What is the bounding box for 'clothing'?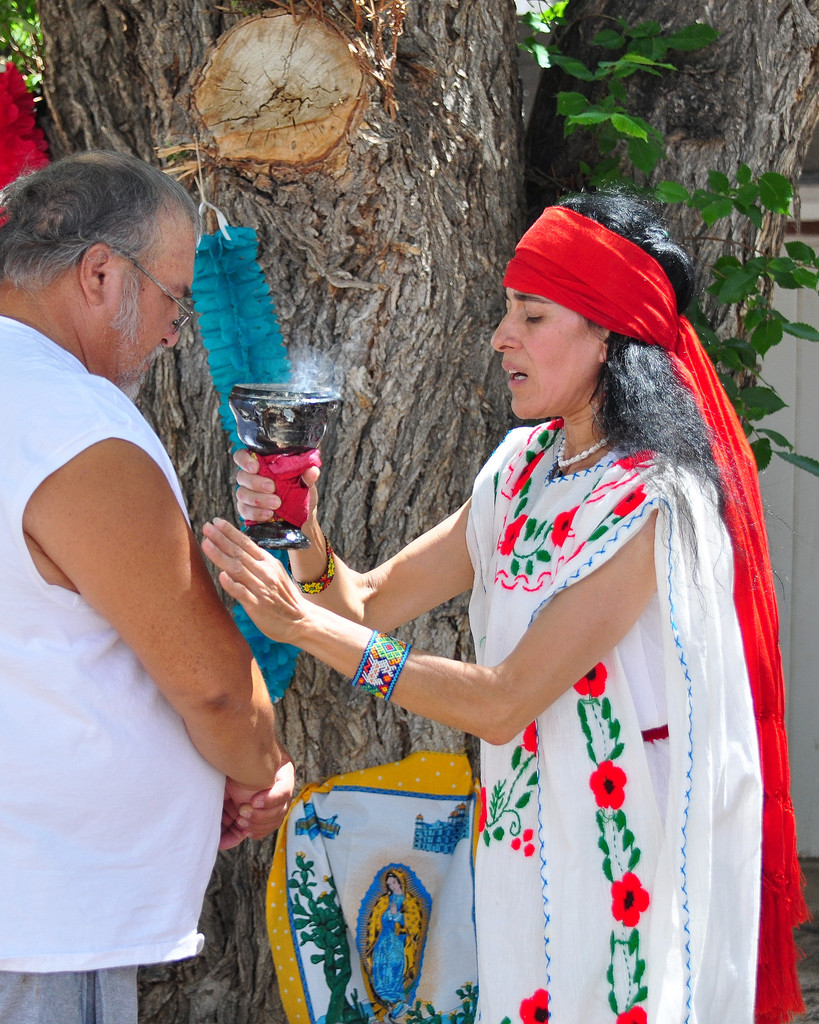
<box>362,870,429,1010</box>.
